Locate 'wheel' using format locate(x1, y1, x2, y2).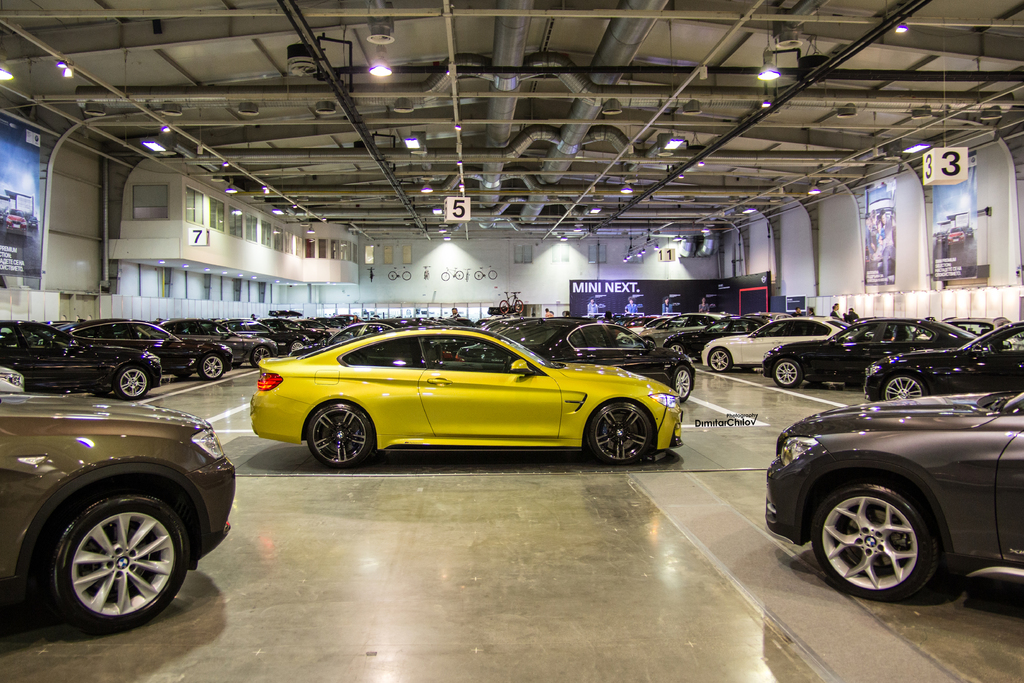
locate(250, 344, 279, 369).
